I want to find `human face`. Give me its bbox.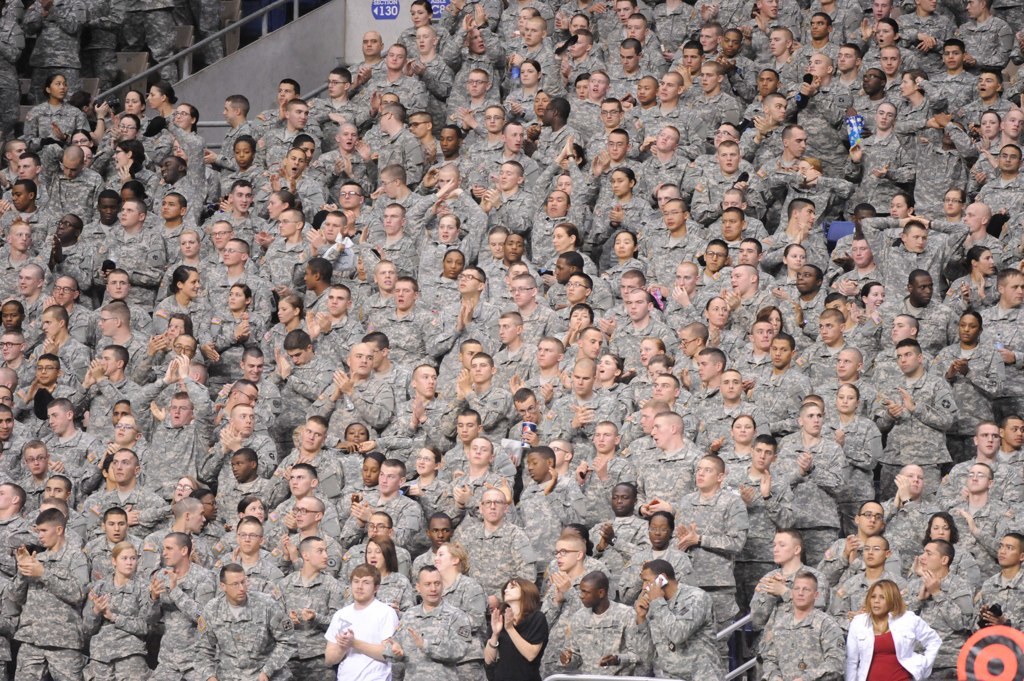
{"left": 114, "top": 114, "right": 142, "bottom": 146}.
